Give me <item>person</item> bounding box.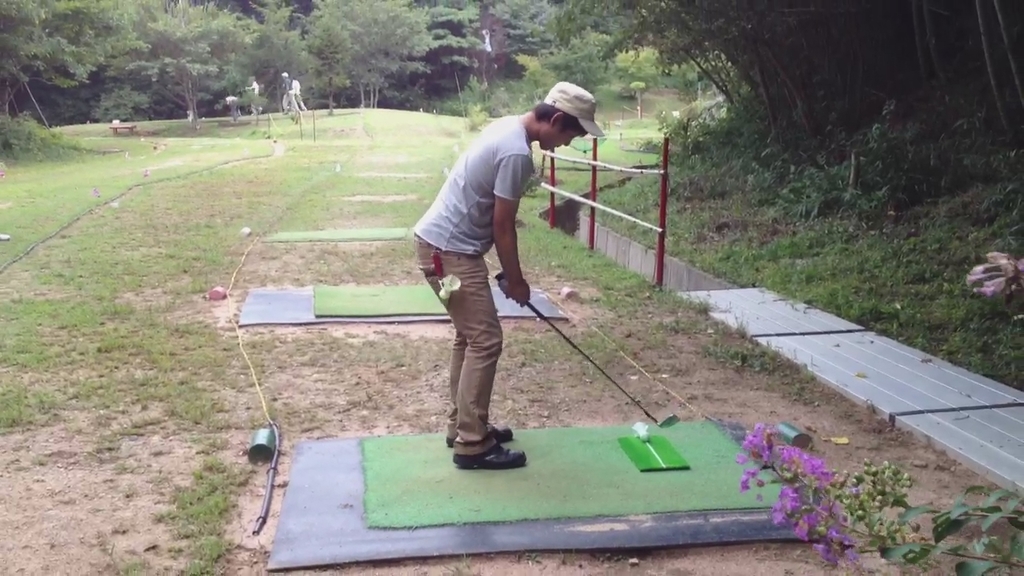
{"x1": 422, "y1": 87, "x2": 570, "y2": 474}.
